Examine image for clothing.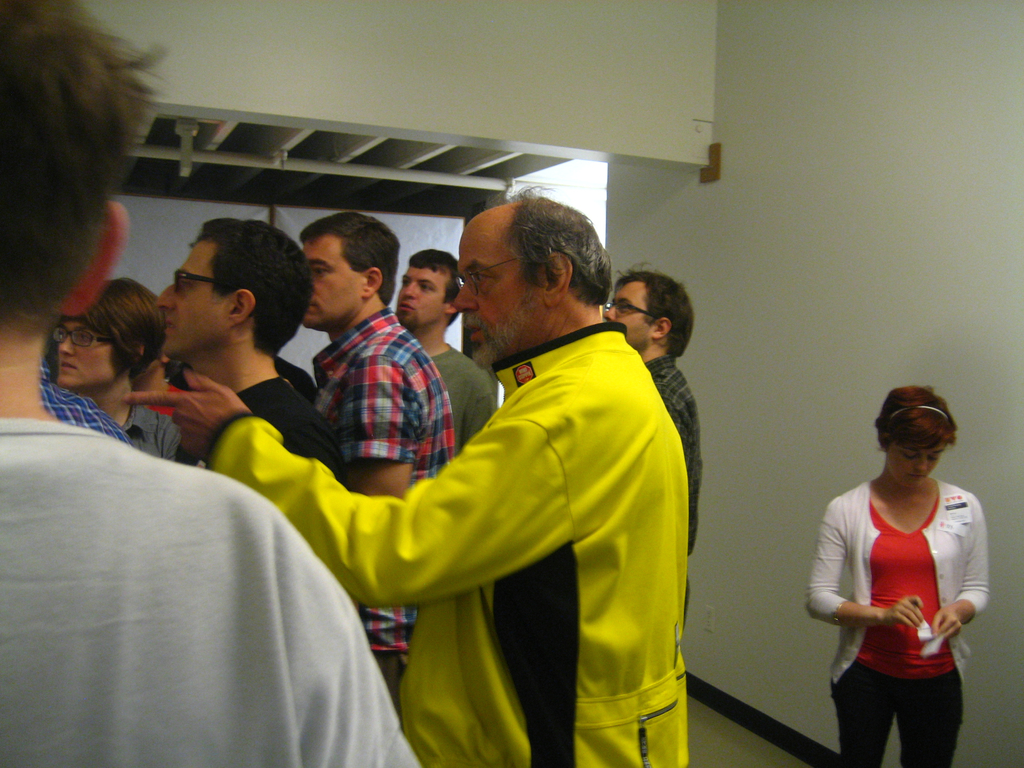
Examination result: x1=808 y1=475 x2=989 y2=767.
